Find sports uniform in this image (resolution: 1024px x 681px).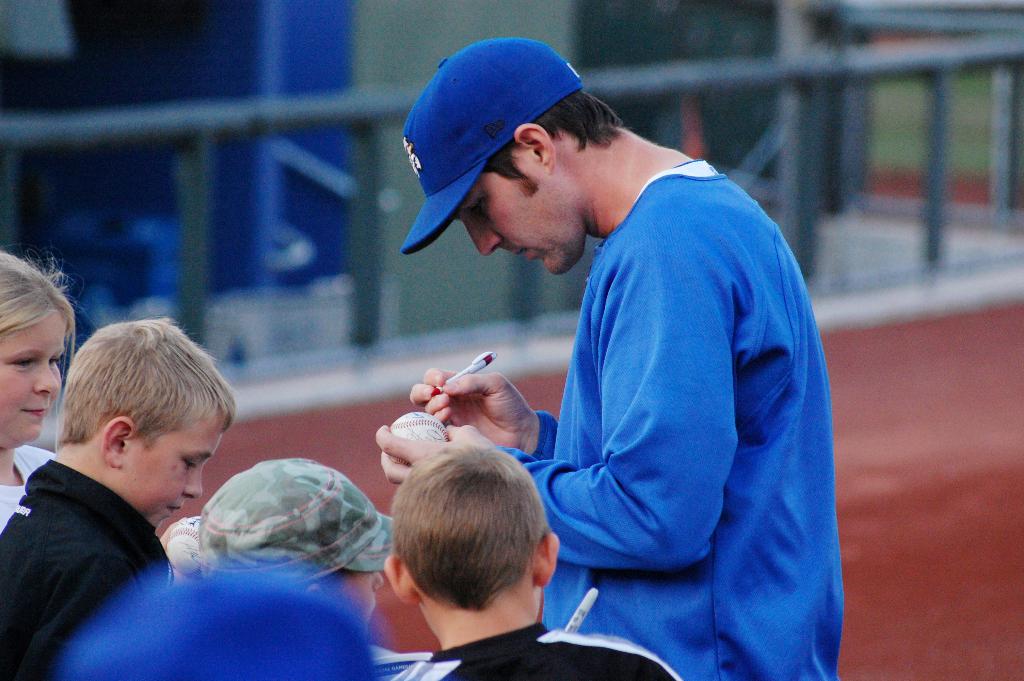
bbox(399, 37, 847, 680).
